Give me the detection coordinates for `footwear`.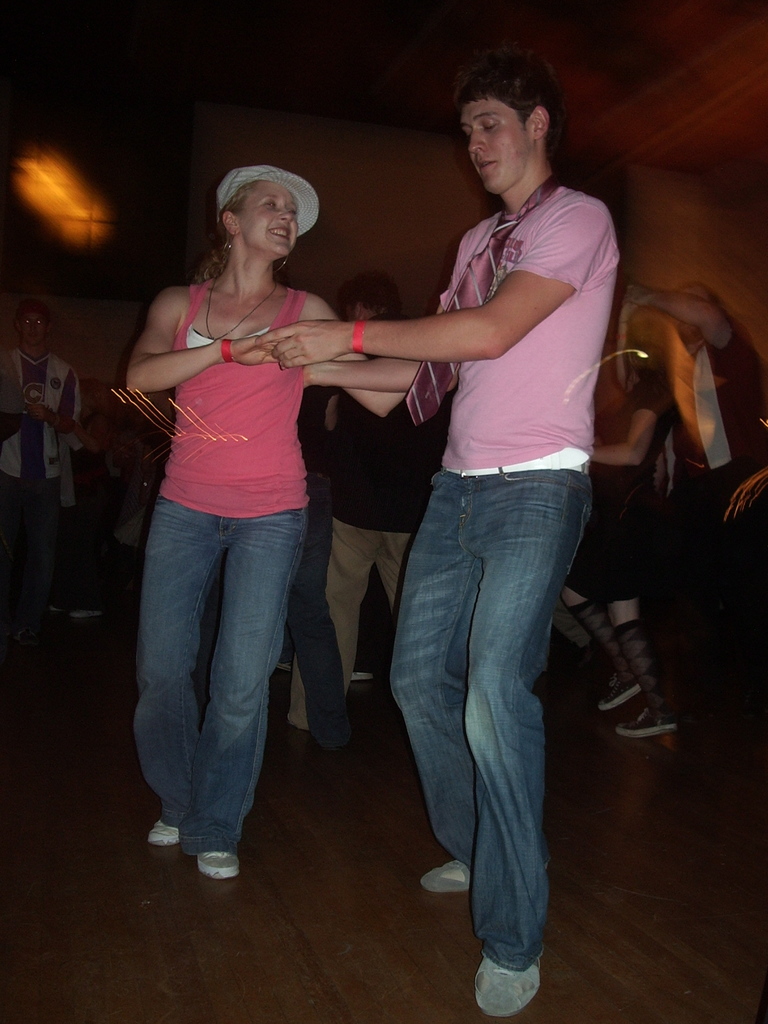
470,931,551,1012.
